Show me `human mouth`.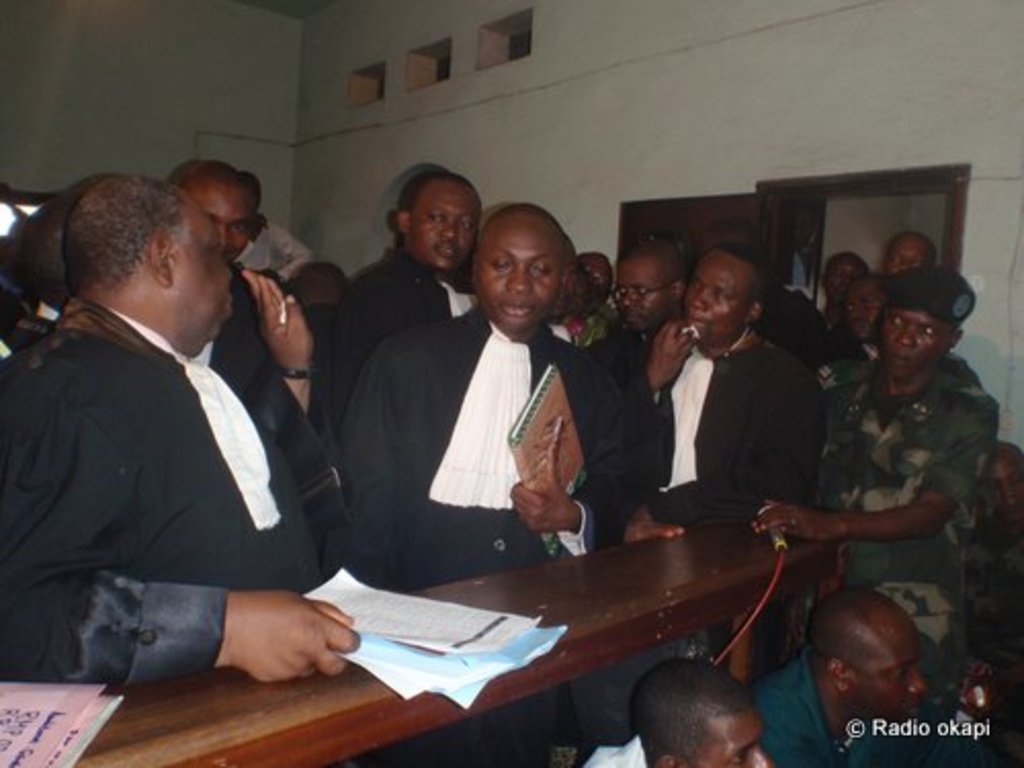
`human mouth` is here: bbox=(500, 305, 526, 317).
